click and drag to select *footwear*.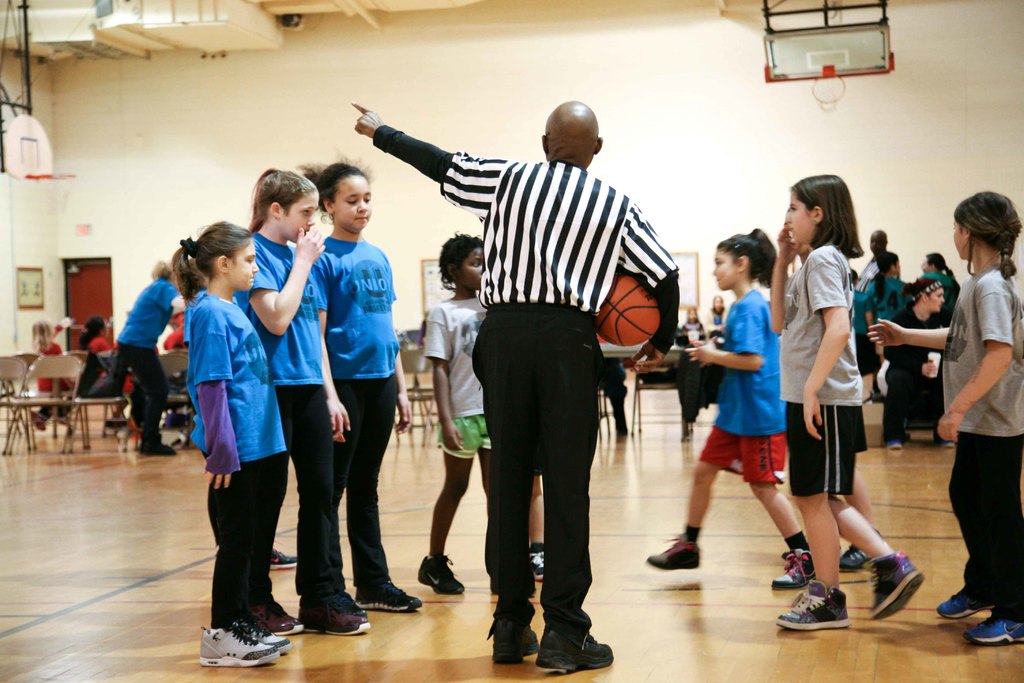
Selection: 961, 609, 1023, 647.
